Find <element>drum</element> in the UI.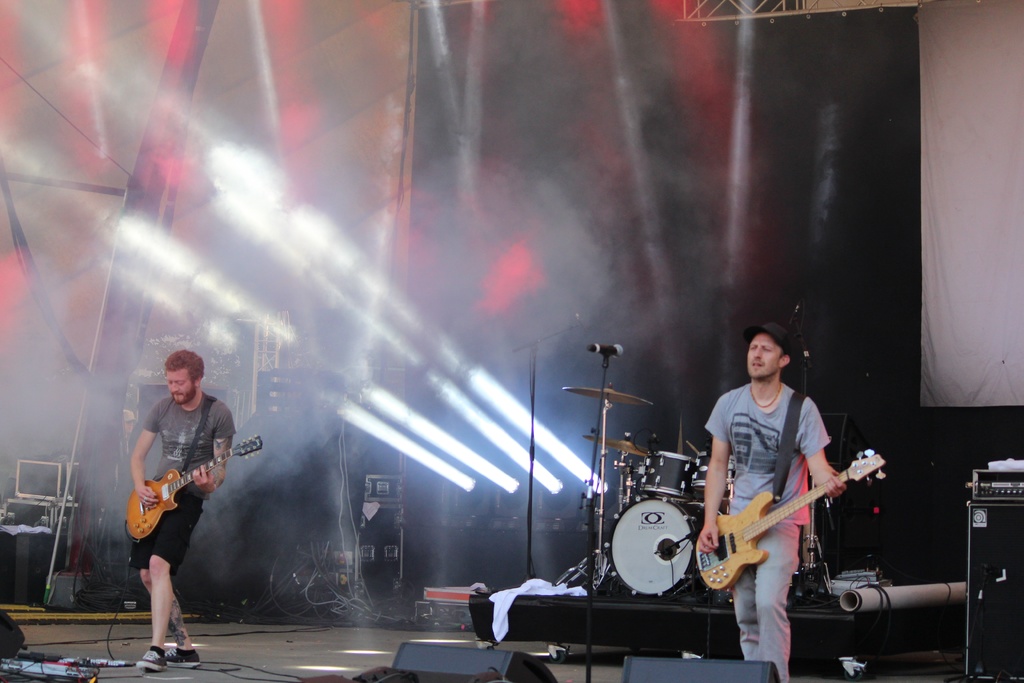
UI element at <box>620,495,709,616</box>.
